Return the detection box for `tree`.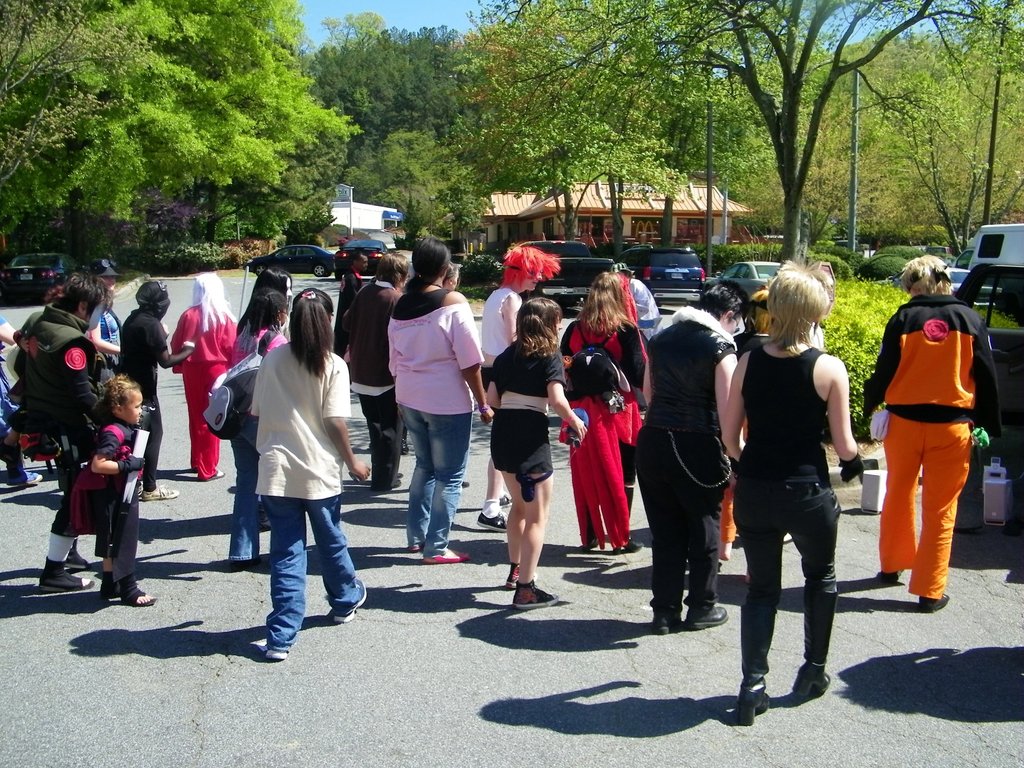
[0, 0, 350, 266].
